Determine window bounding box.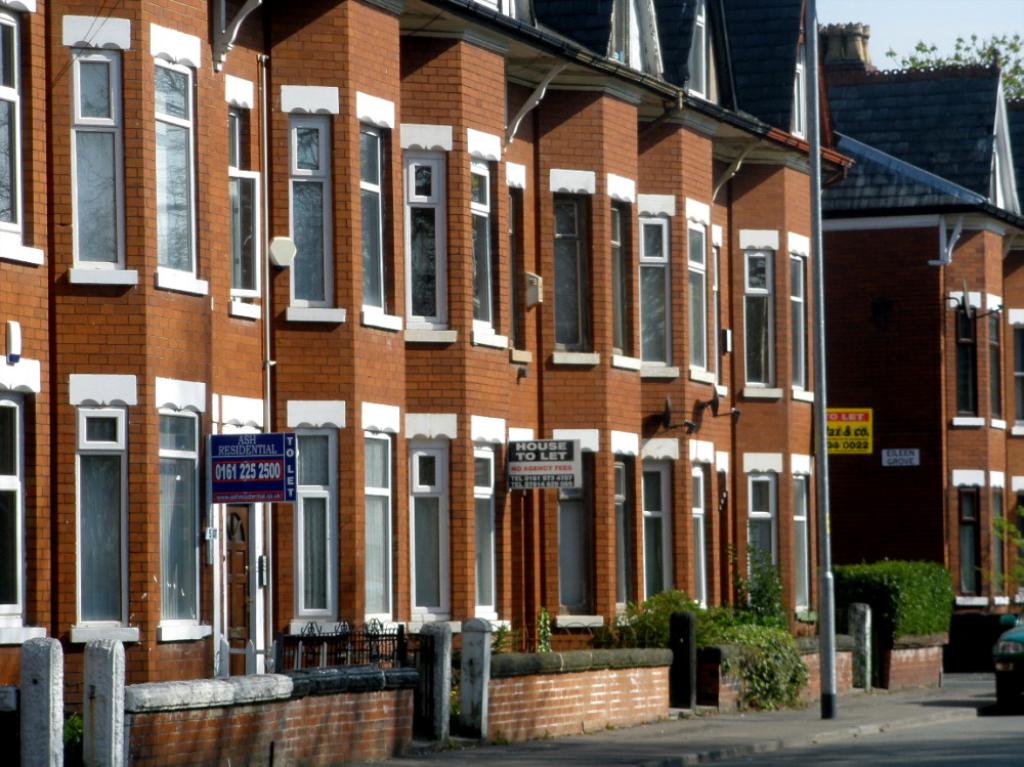
Determined: <box>1007,325,1023,429</box>.
